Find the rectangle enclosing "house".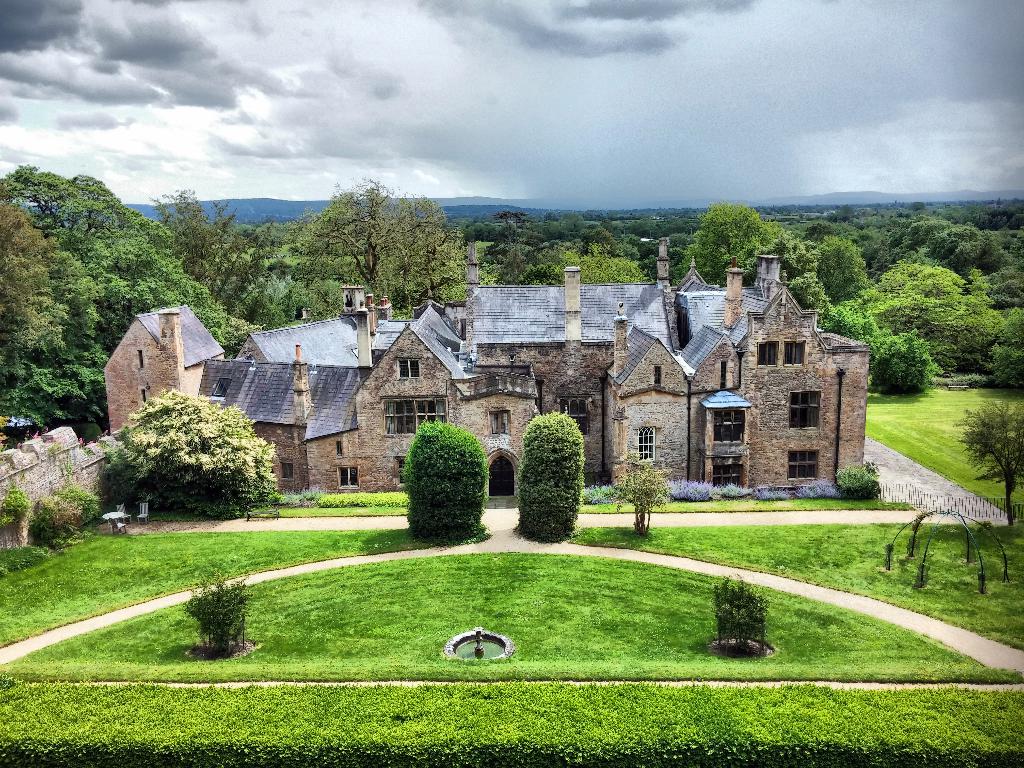
Rect(202, 363, 255, 486).
